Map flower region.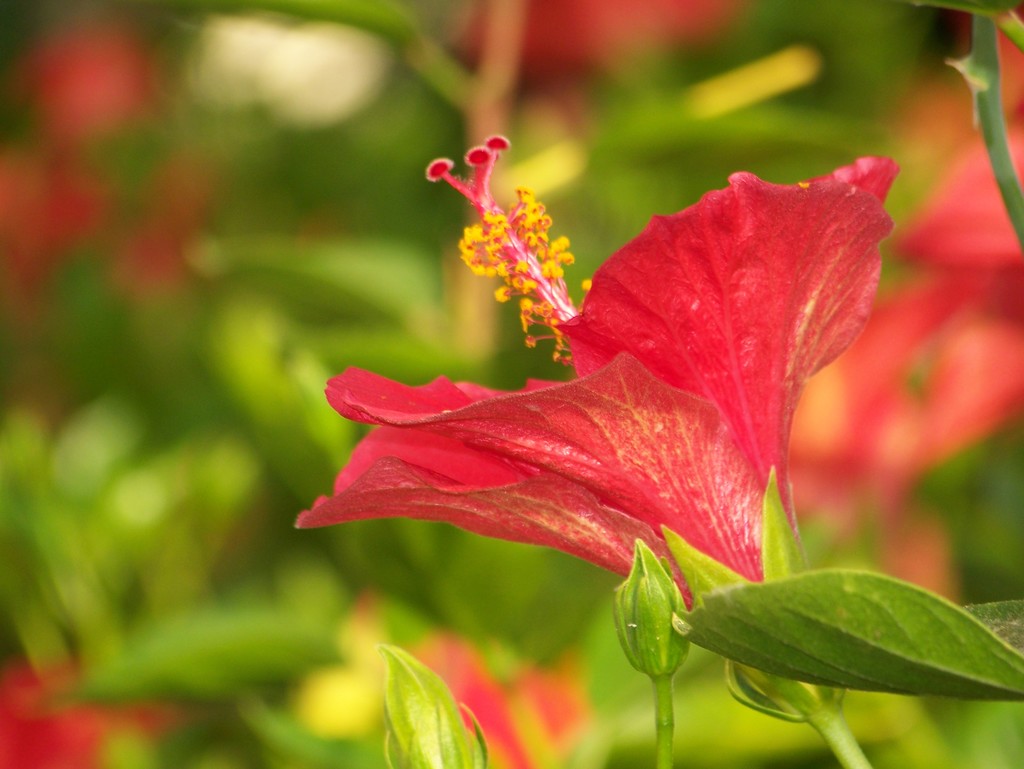
Mapped to rect(307, 135, 868, 642).
